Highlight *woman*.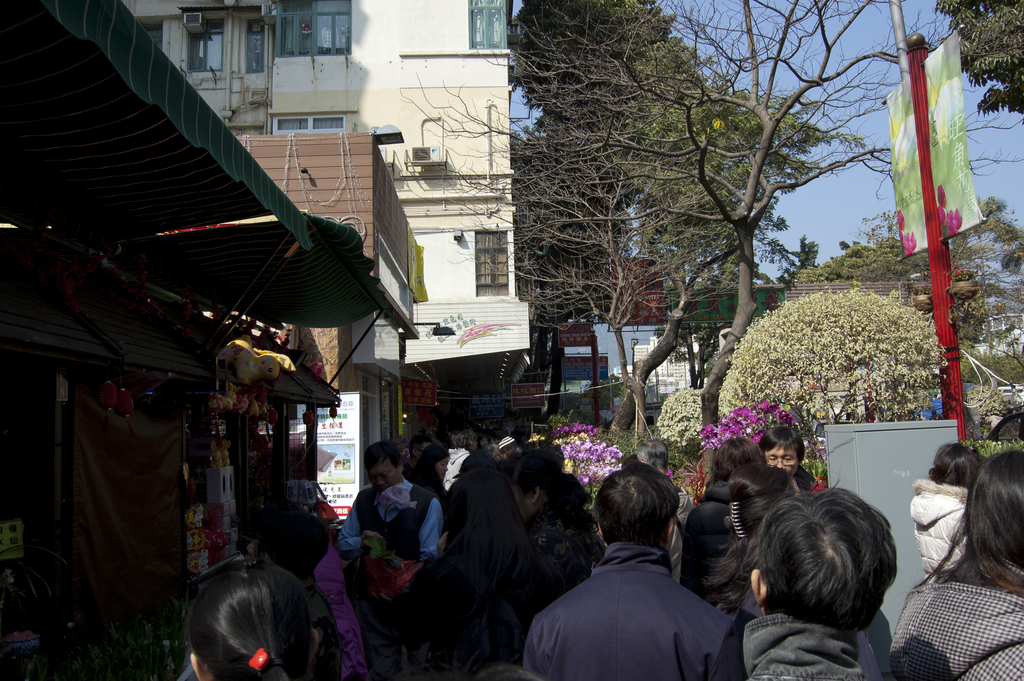
Highlighted region: crop(714, 469, 897, 680).
